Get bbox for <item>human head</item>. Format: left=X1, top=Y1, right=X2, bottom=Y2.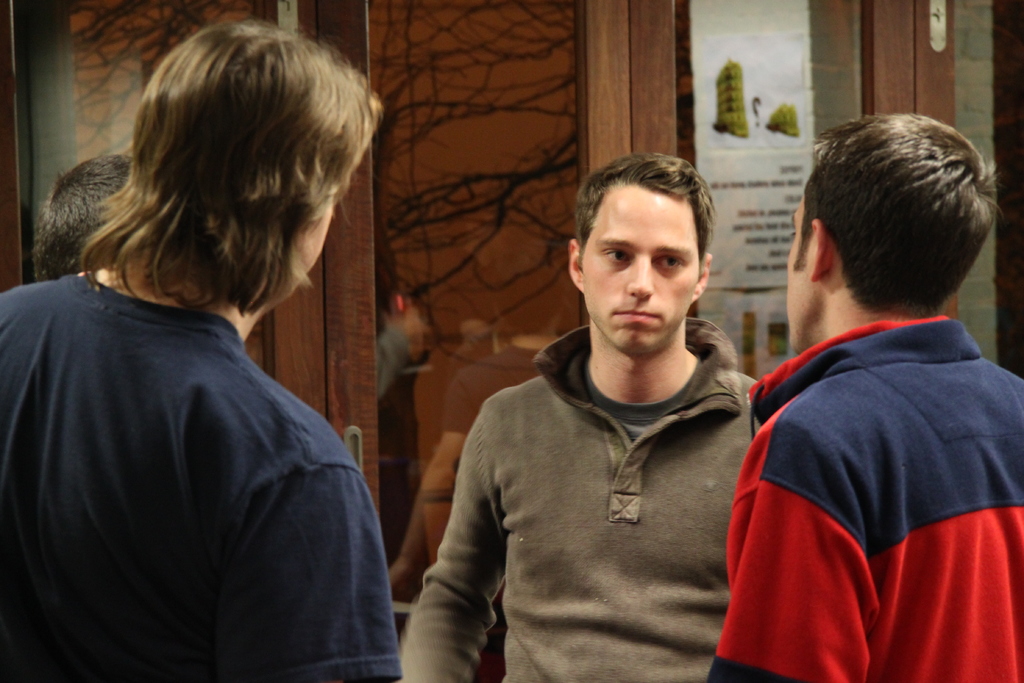
left=38, top=158, right=139, bottom=279.
